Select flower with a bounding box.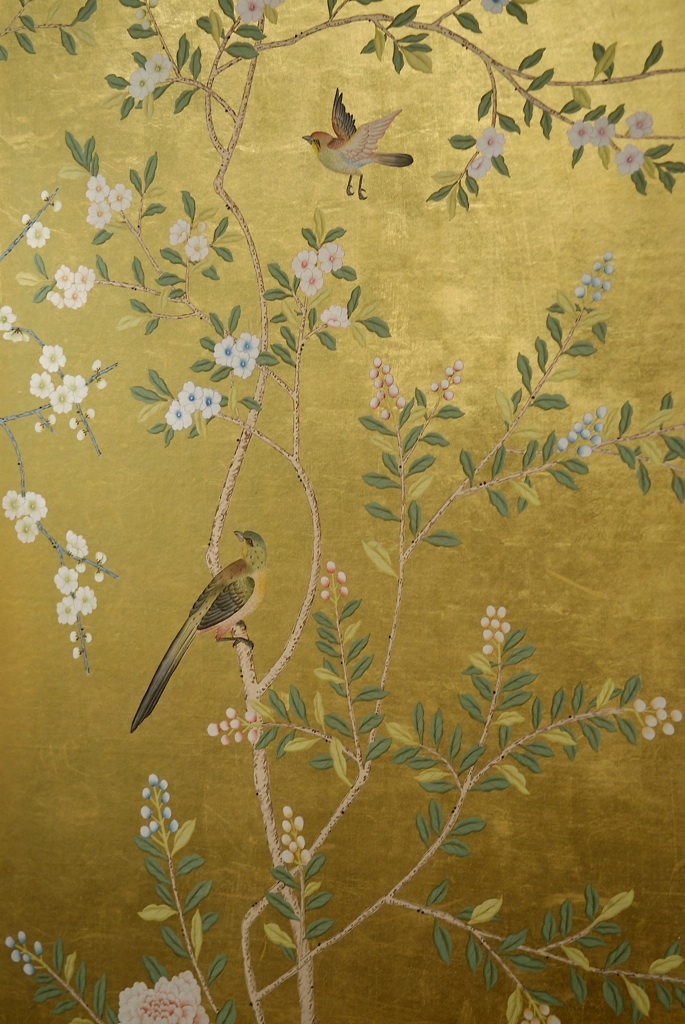
26, 220, 49, 247.
